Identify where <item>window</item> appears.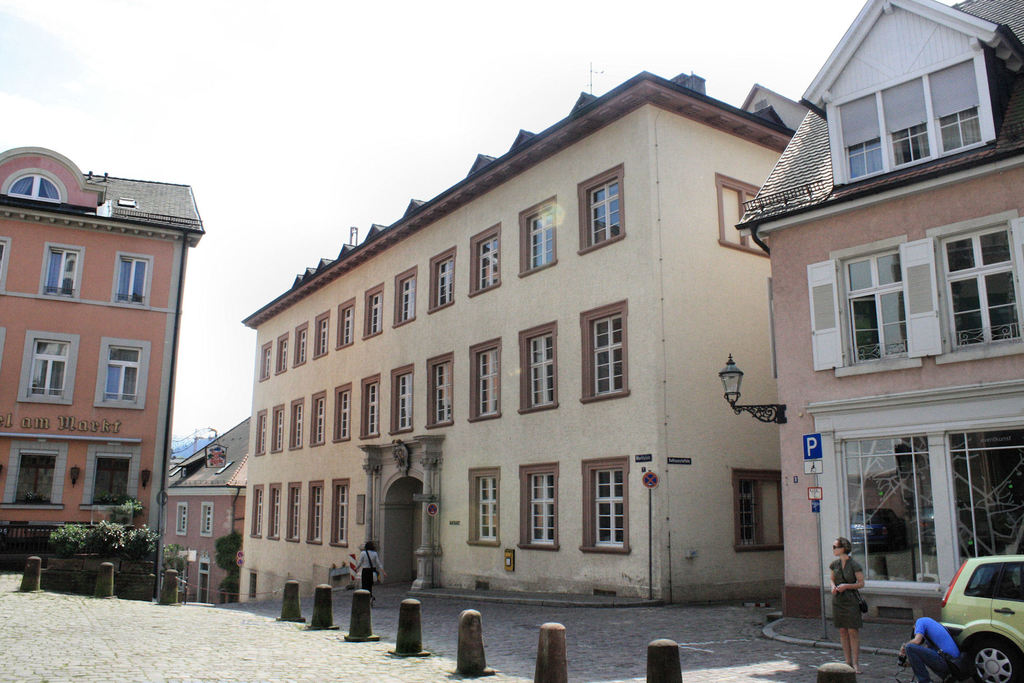
Appears at region(468, 337, 504, 424).
